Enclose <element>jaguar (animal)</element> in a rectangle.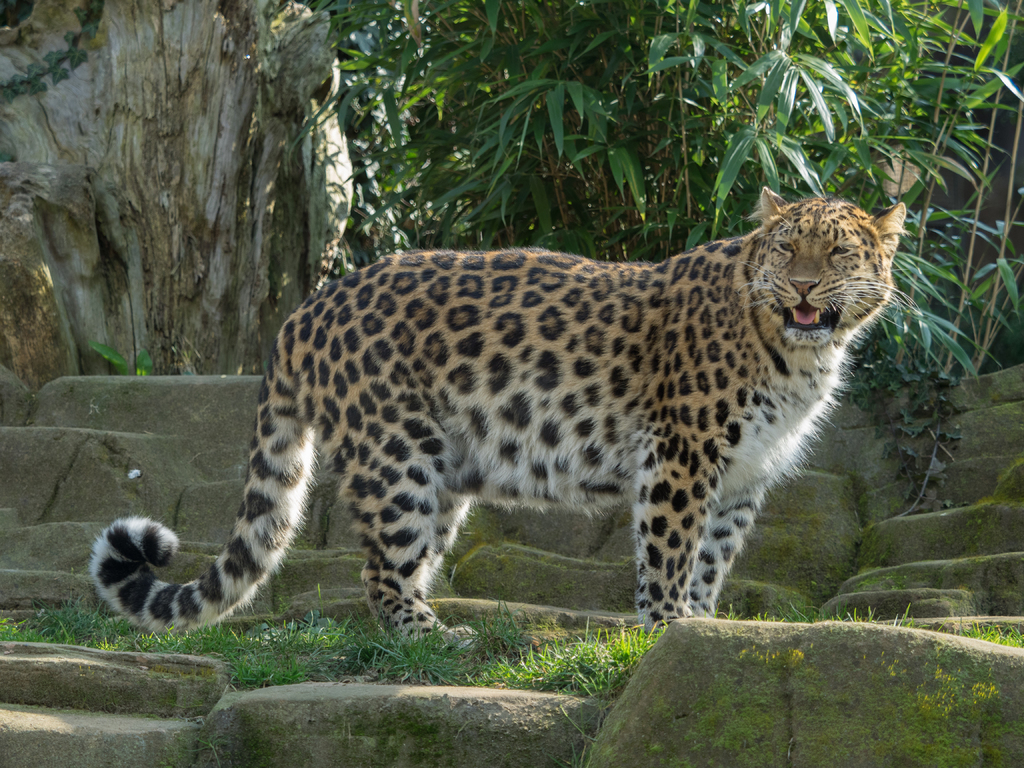
bbox=[91, 188, 929, 660].
